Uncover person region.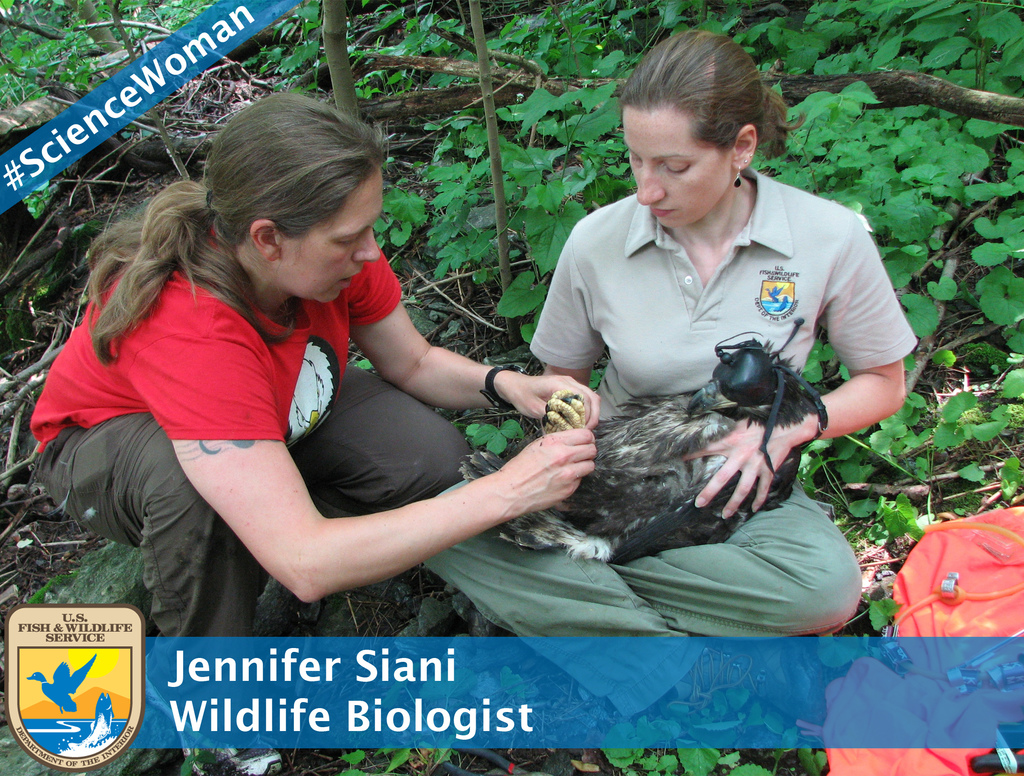
Uncovered: detection(416, 23, 909, 722).
